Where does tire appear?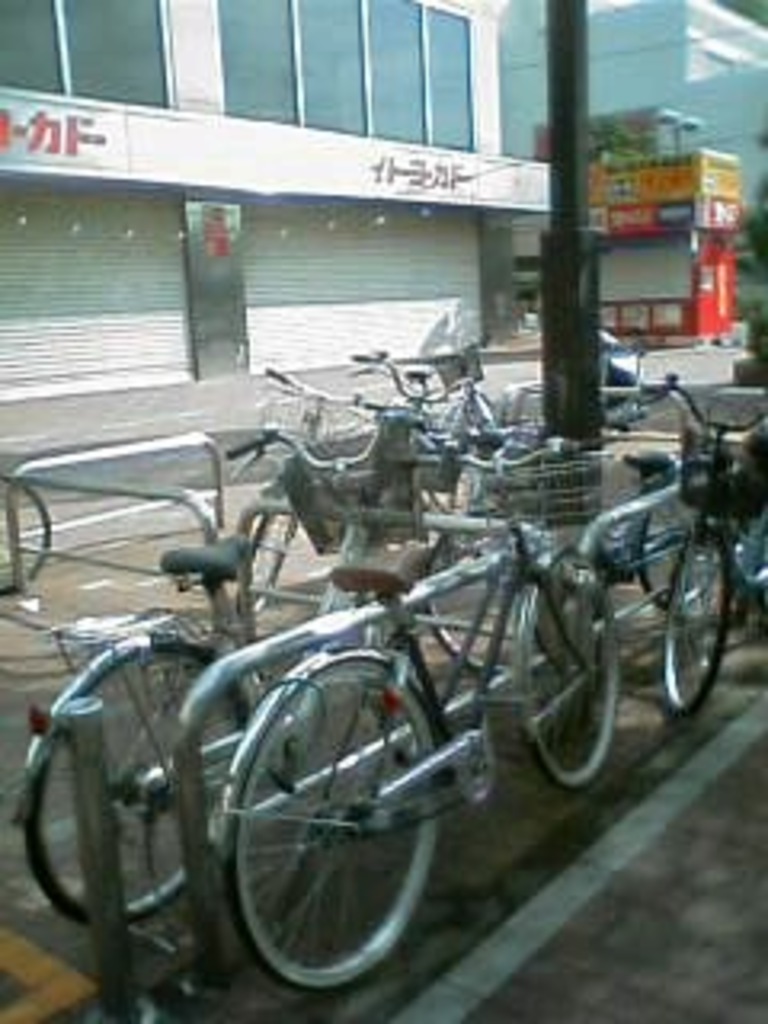
Appears at x1=234, y1=493, x2=298, y2=618.
